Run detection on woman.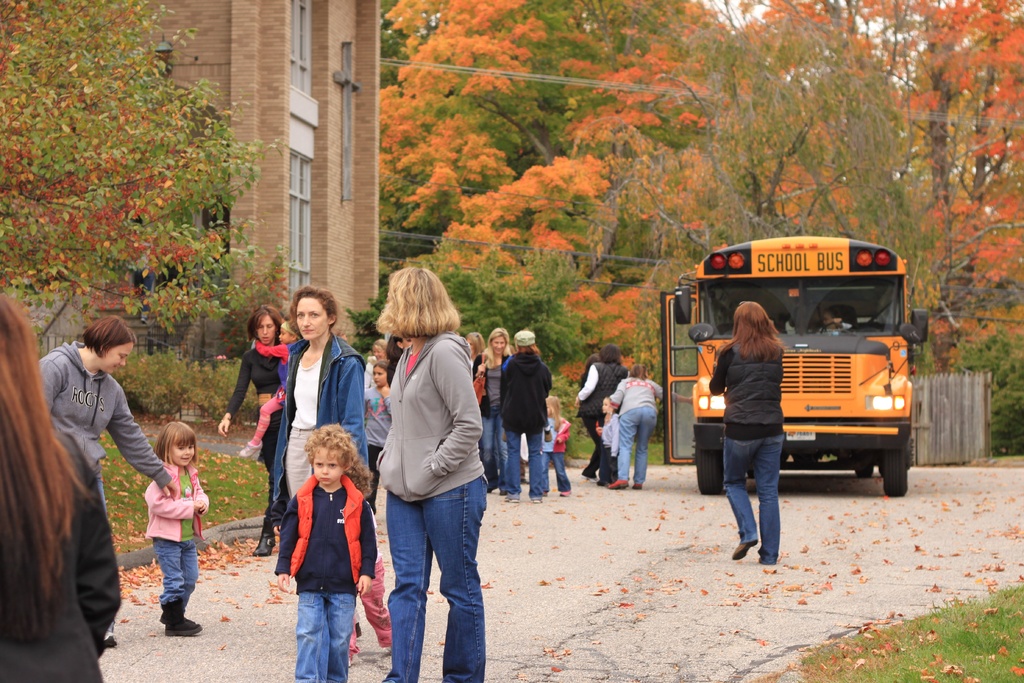
Result: [500, 330, 553, 505].
